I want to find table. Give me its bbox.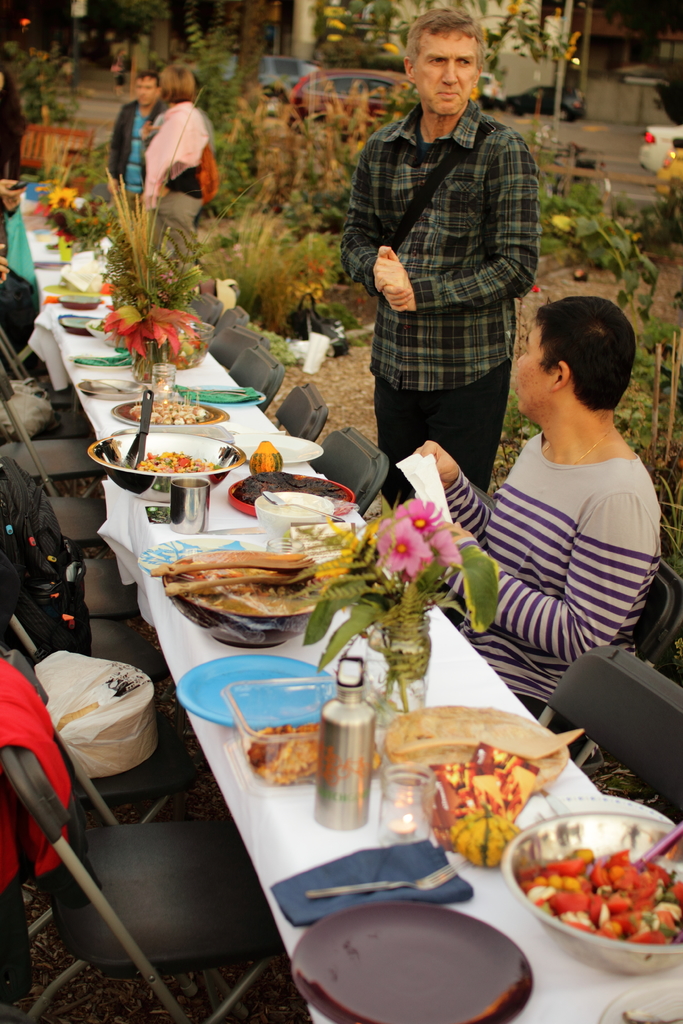
pyautogui.locateOnScreen(23, 191, 682, 1023).
